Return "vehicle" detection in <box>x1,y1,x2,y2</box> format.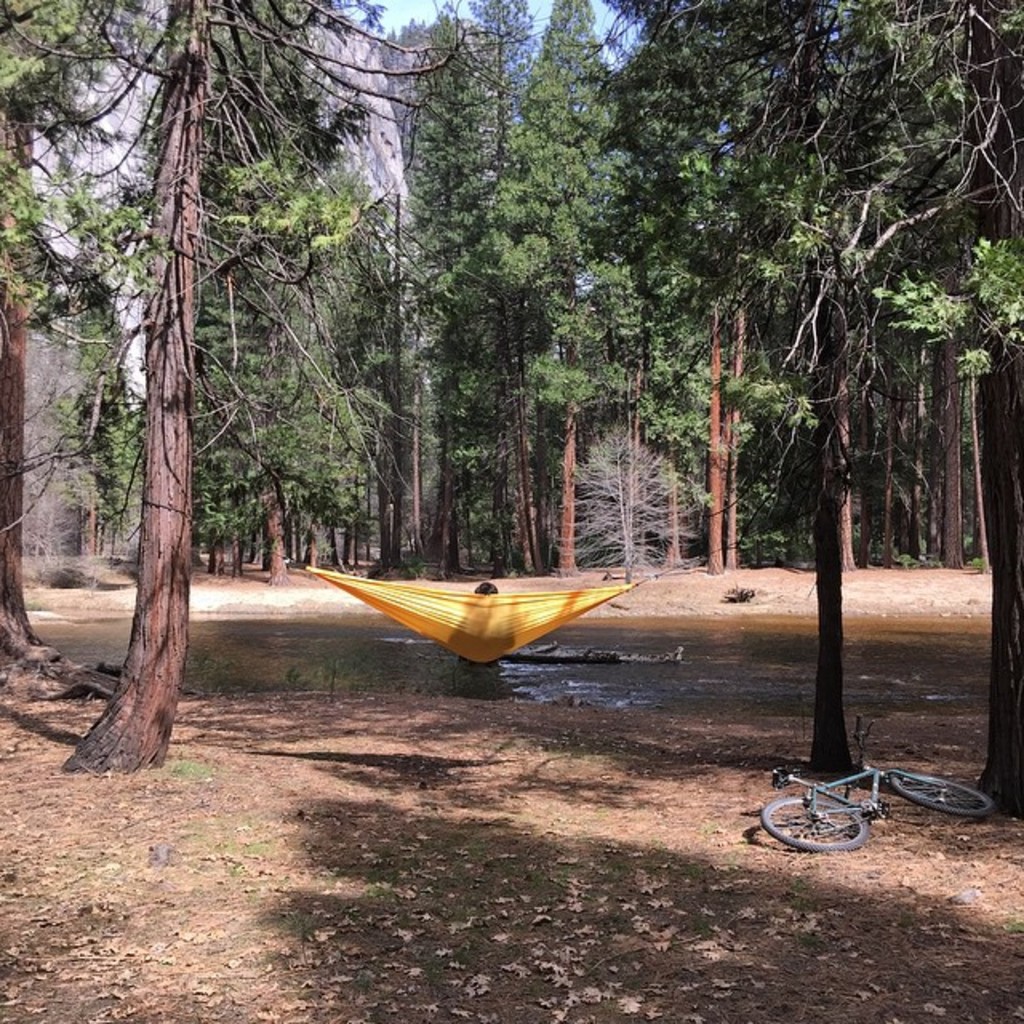
<box>760,720,997,854</box>.
